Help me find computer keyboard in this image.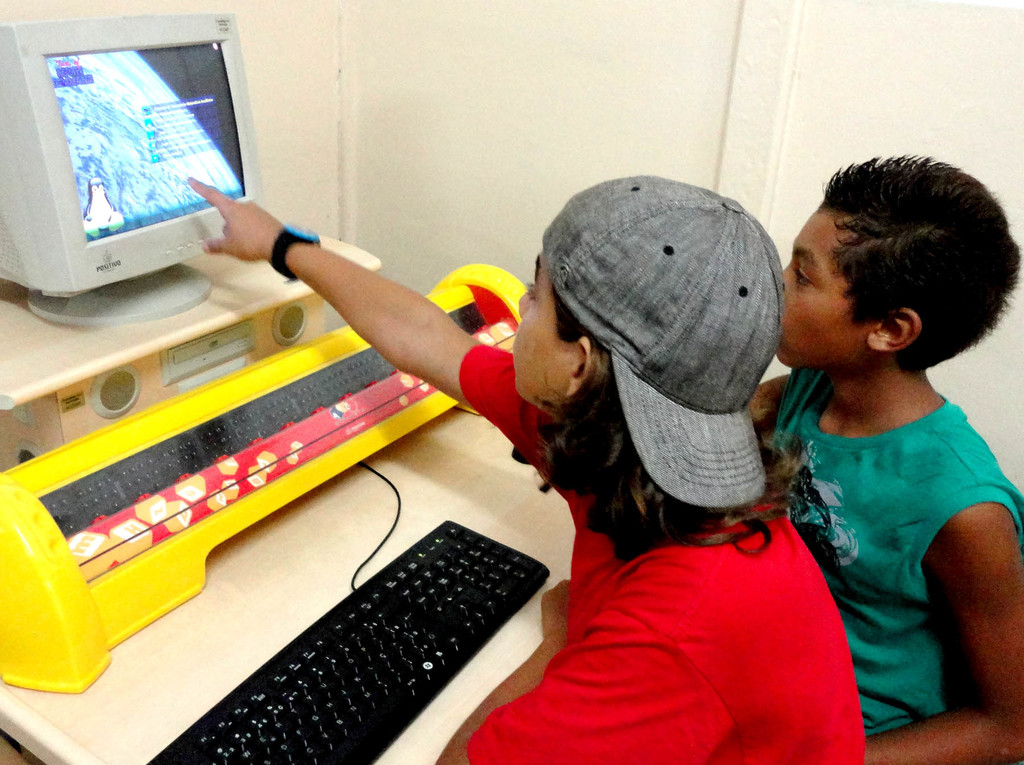
Found it: BBox(145, 519, 549, 764).
